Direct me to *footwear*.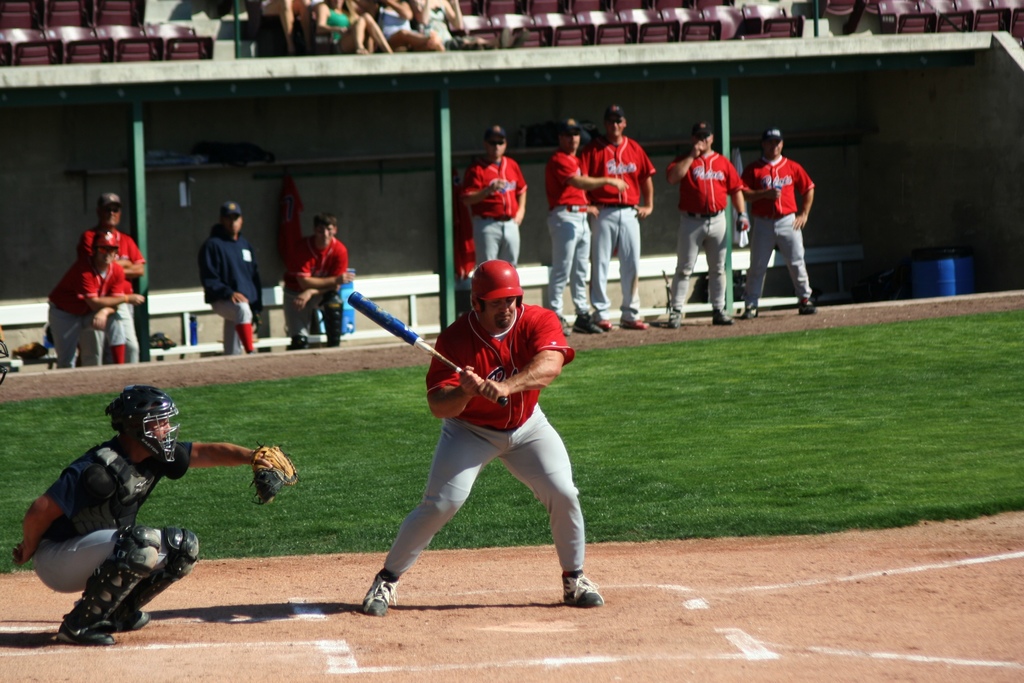
Direction: [left=572, top=313, right=602, bottom=336].
